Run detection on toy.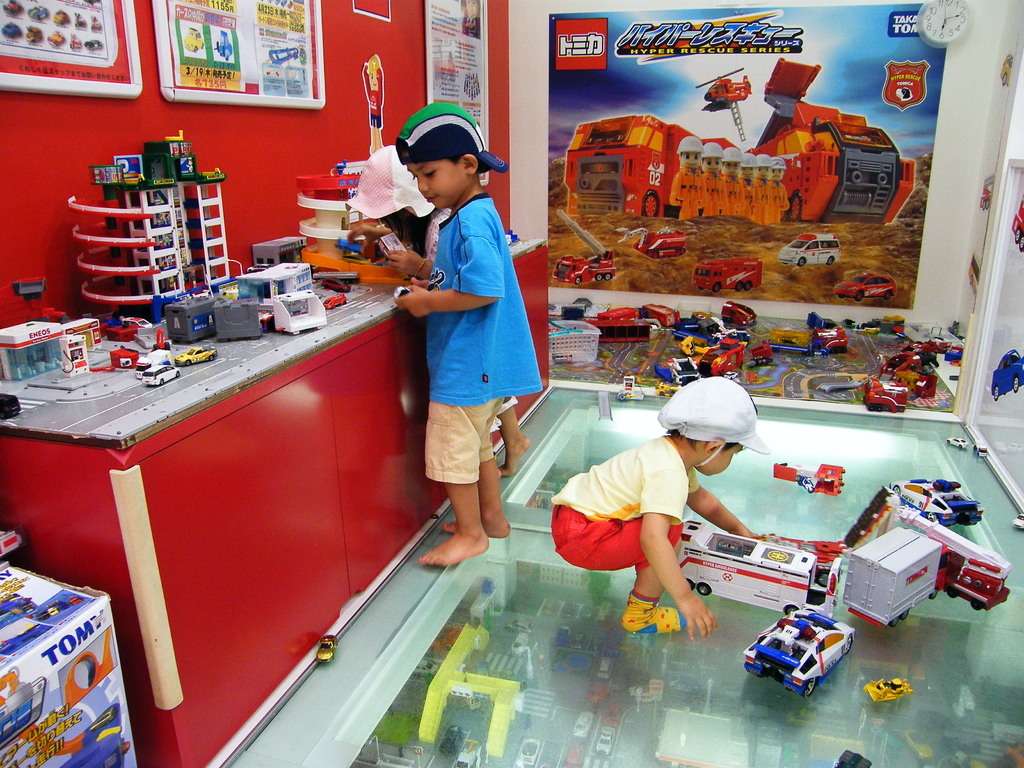
Result: (x1=551, y1=253, x2=614, y2=290).
